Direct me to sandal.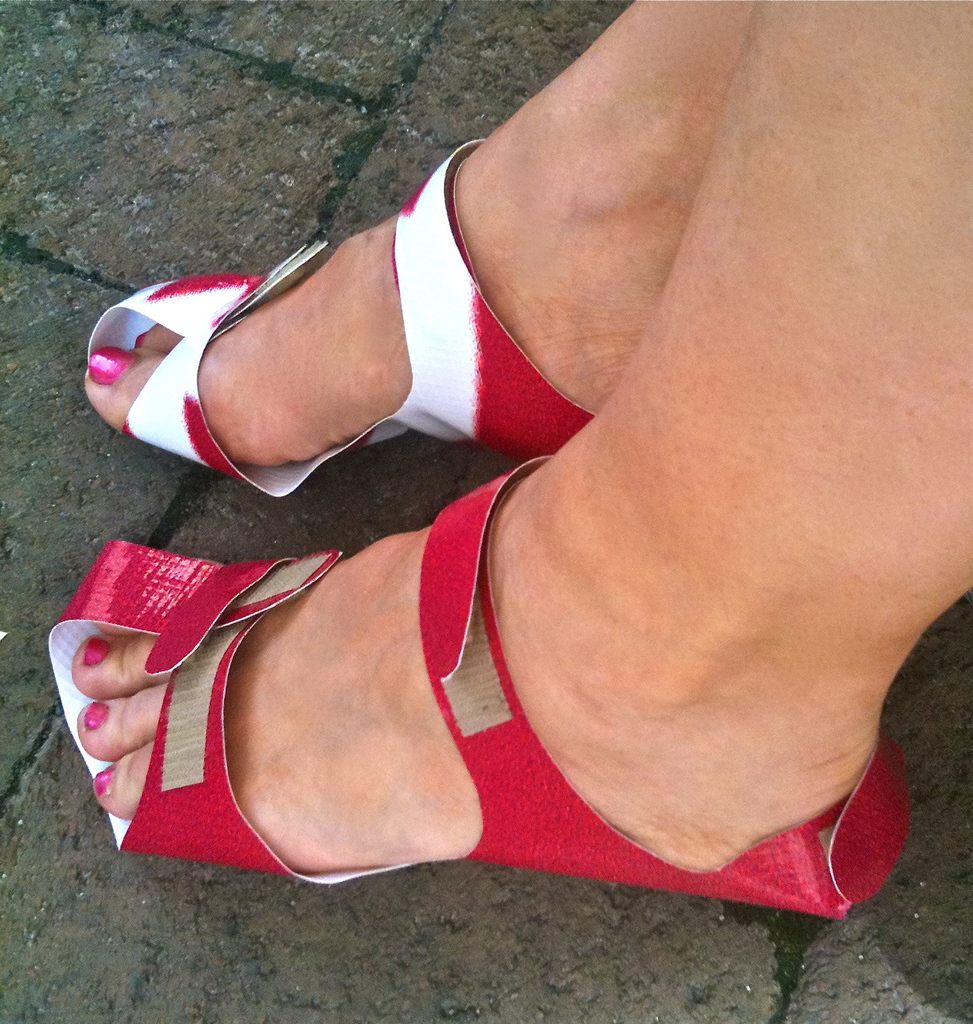
Direction: x1=48 y1=460 x2=911 y2=884.
